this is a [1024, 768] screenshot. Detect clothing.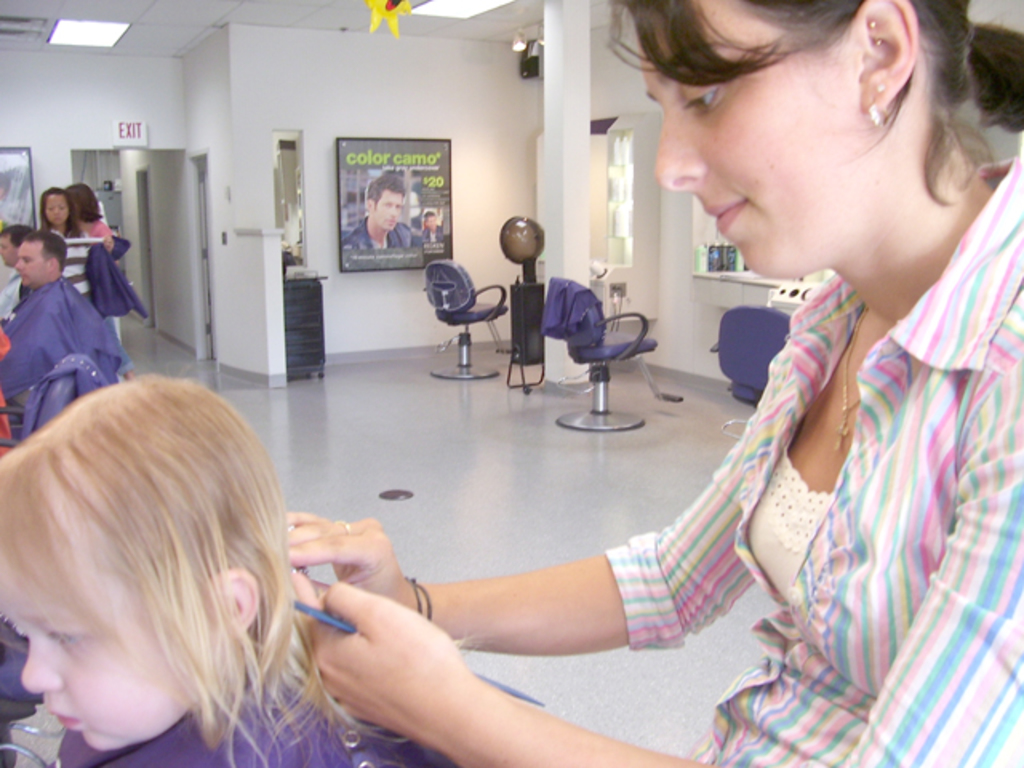
locate(72, 226, 115, 272).
